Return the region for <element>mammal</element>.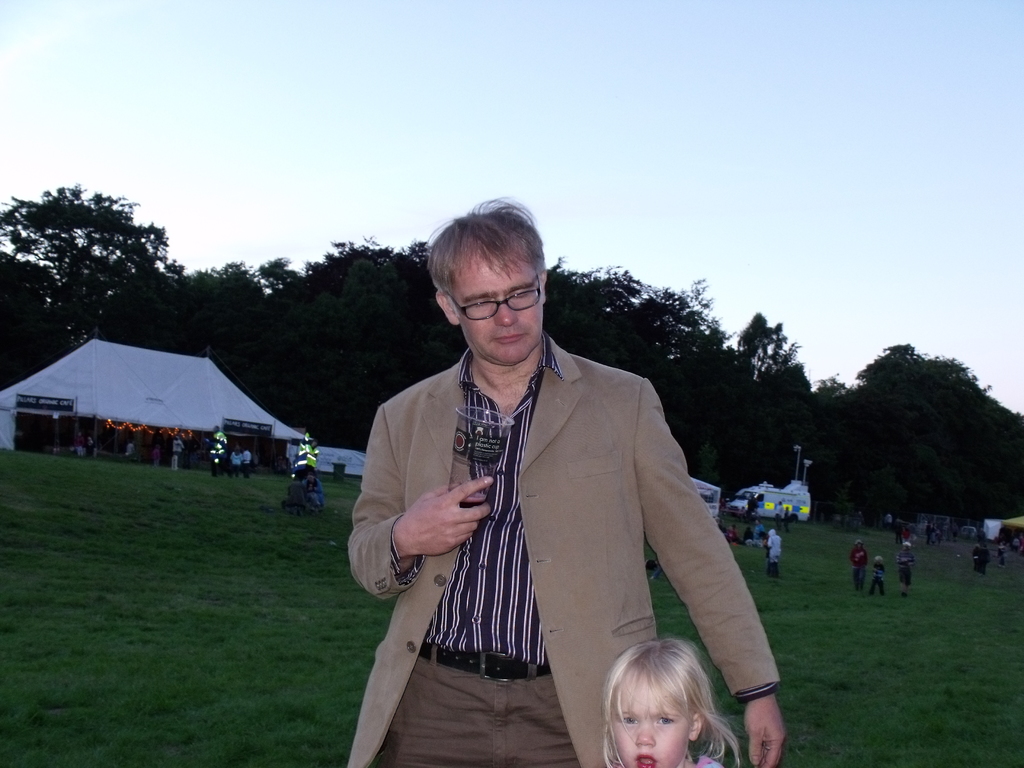
x1=714, y1=517, x2=723, y2=531.
